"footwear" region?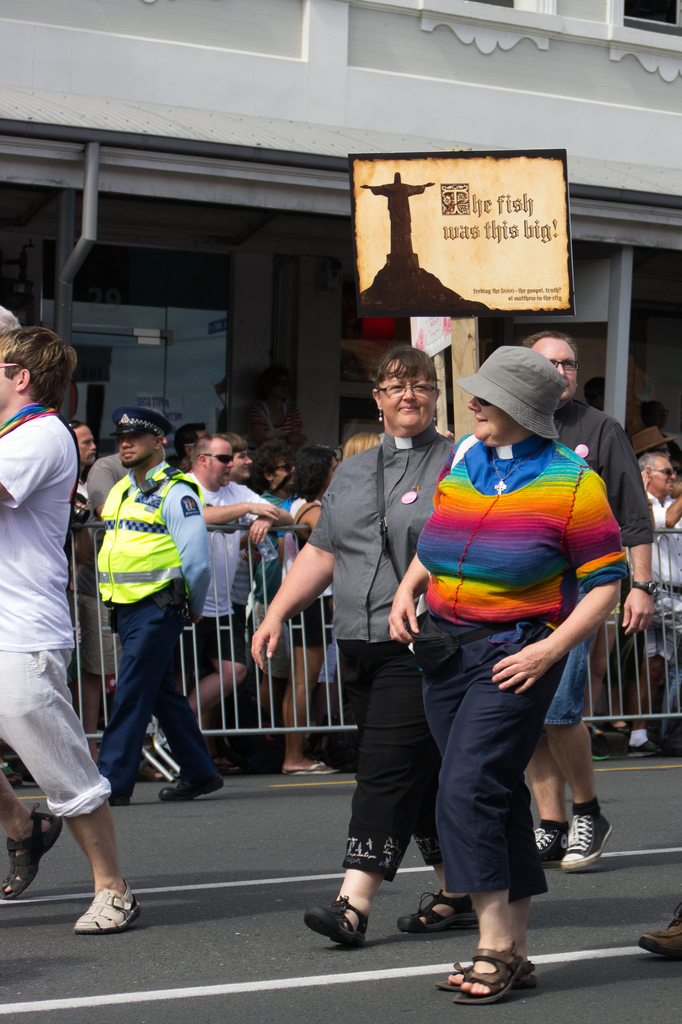
<box>160,770,230,805</box>
